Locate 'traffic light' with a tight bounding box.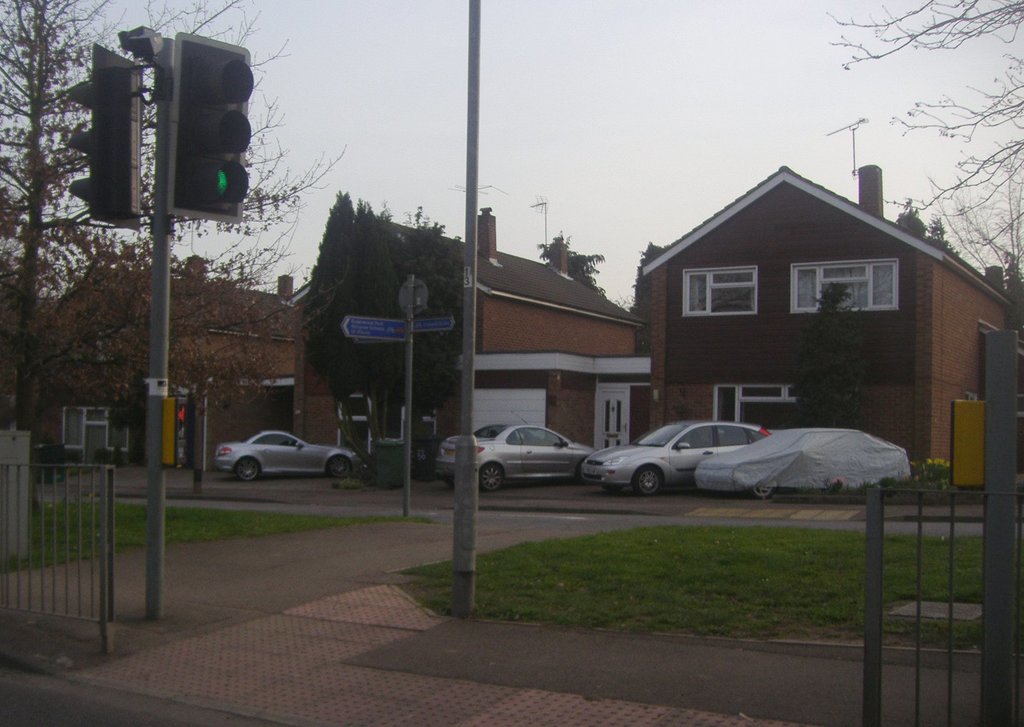
crop(67, 45, 146, 232).
